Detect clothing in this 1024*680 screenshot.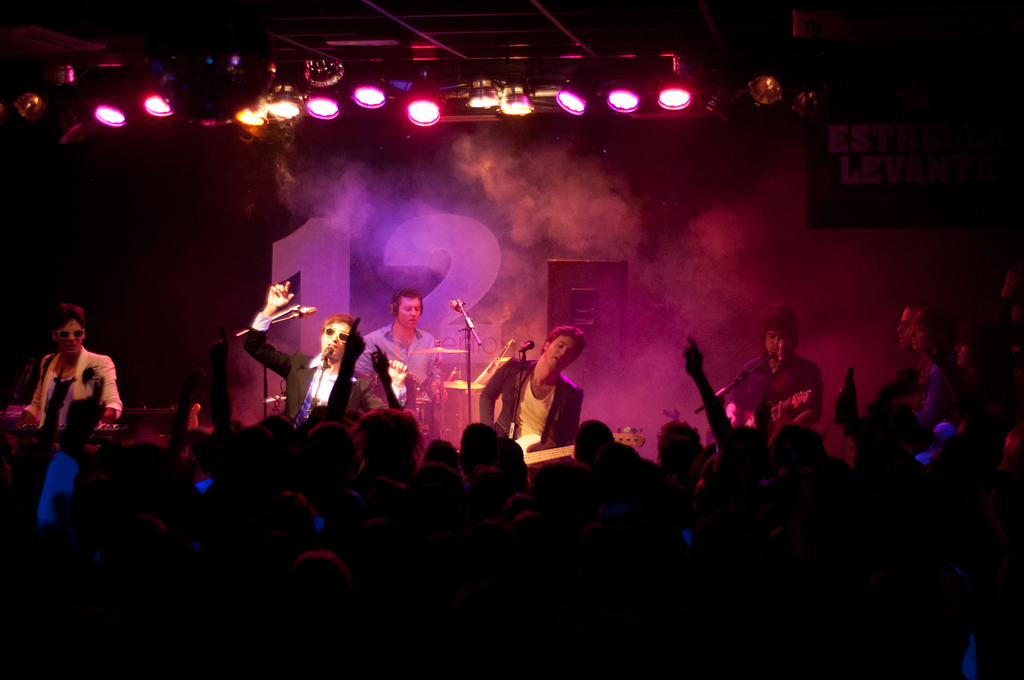
Detection: 732, 346, 820, 430.
